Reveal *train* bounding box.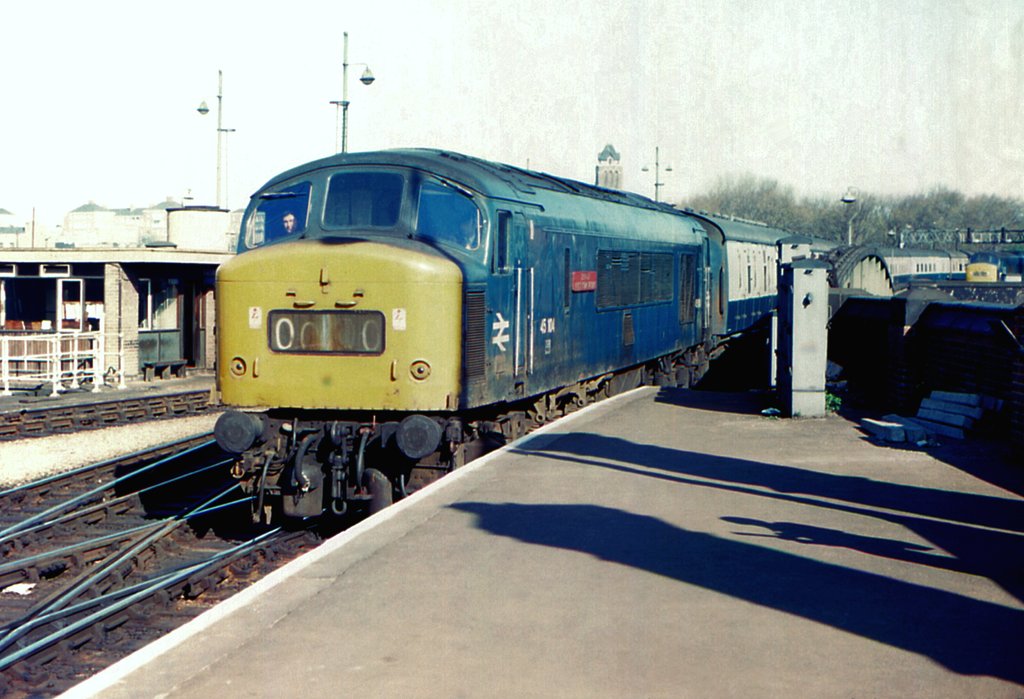
Revealed: 213 147 1023 524.
